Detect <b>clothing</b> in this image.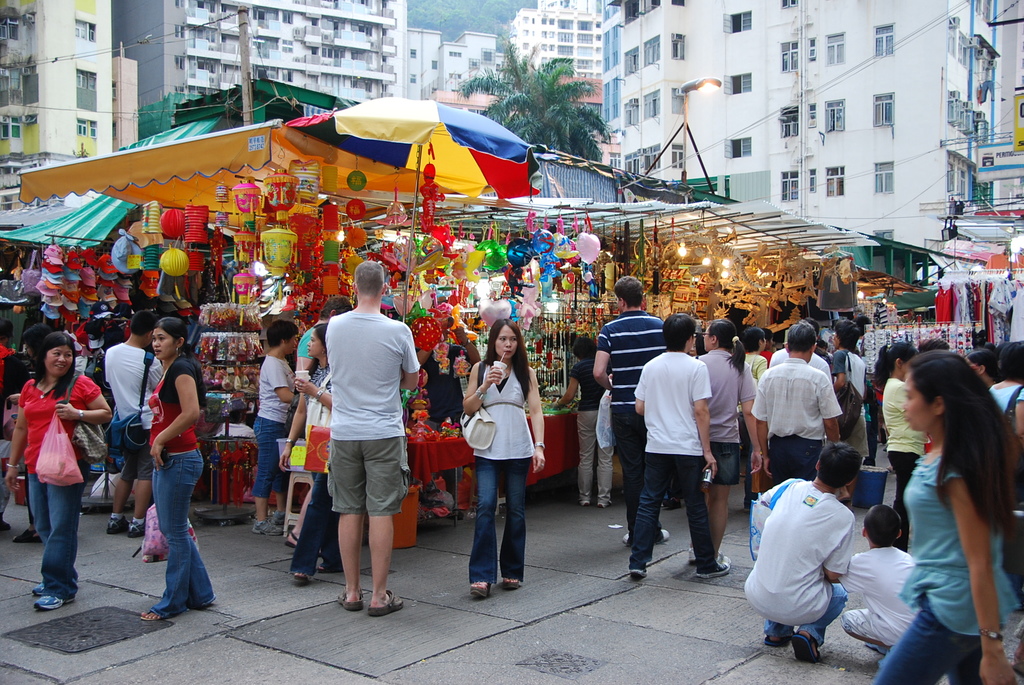
Detection: detection(862, 441, 1023, 682).
